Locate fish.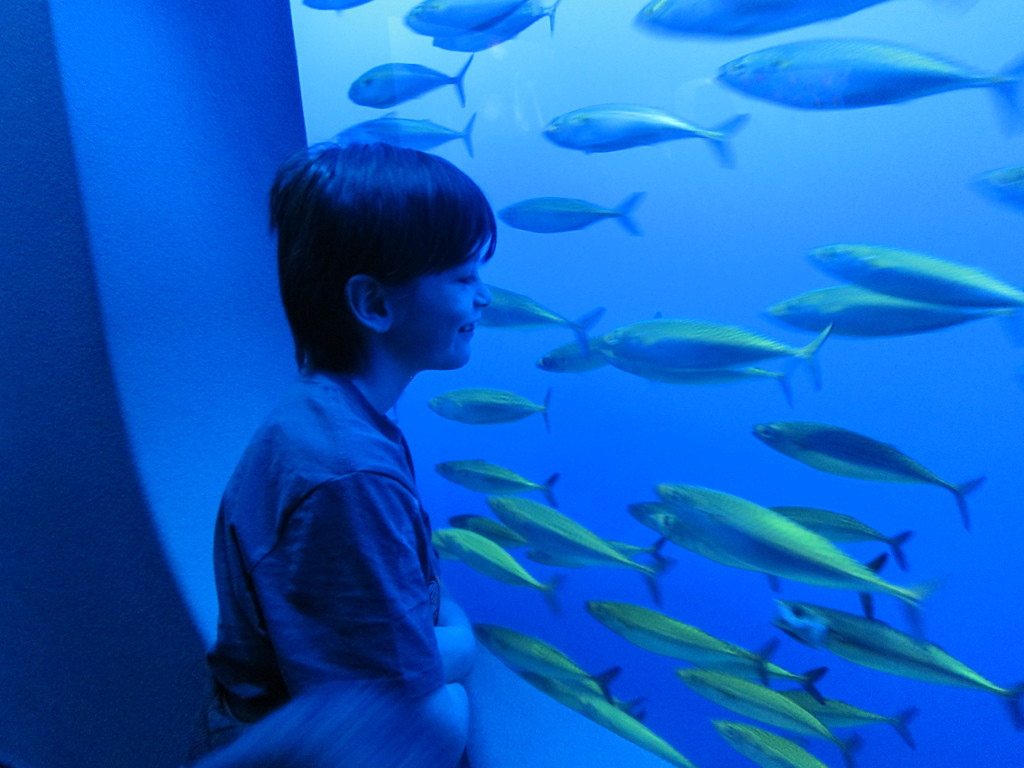
Bounding box: region(802, 241, 1023, 312).
